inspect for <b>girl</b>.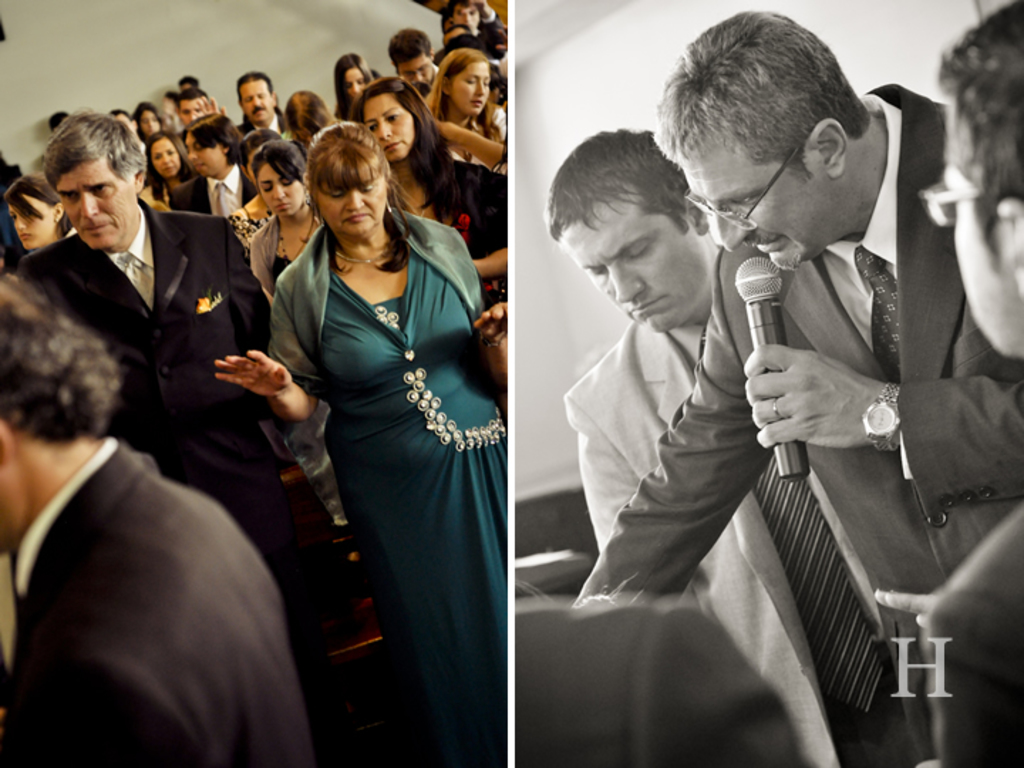
Inspection: pyautogui.locateOnScreen(252, 137, 323, 304).
